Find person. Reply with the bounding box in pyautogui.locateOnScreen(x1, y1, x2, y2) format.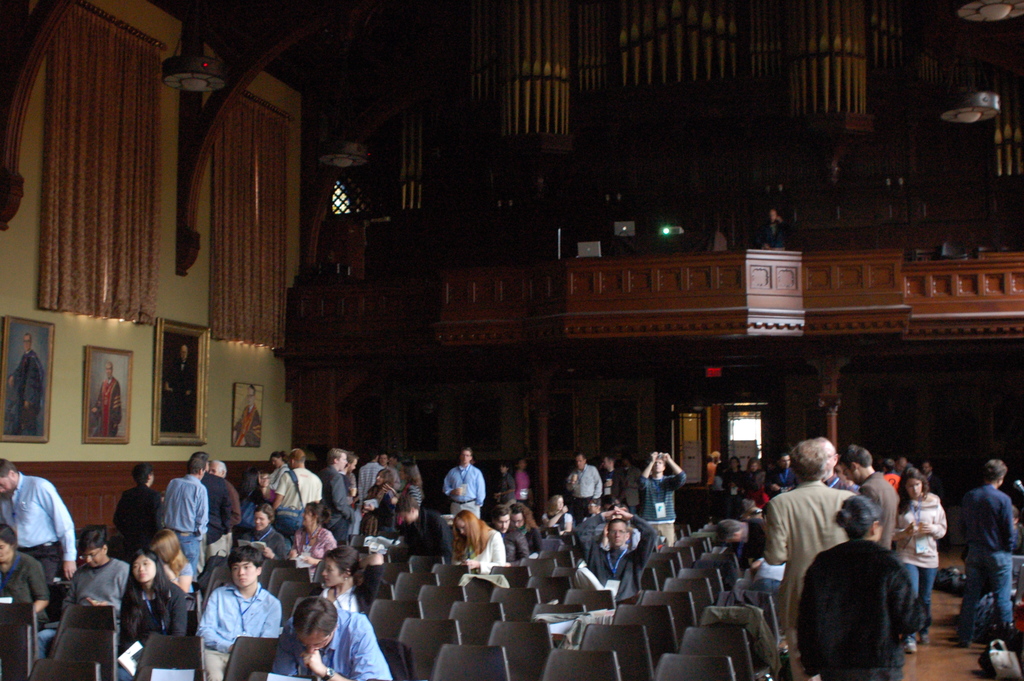
pyautogui.locateOnScreen(505, 500, 545, 559).
